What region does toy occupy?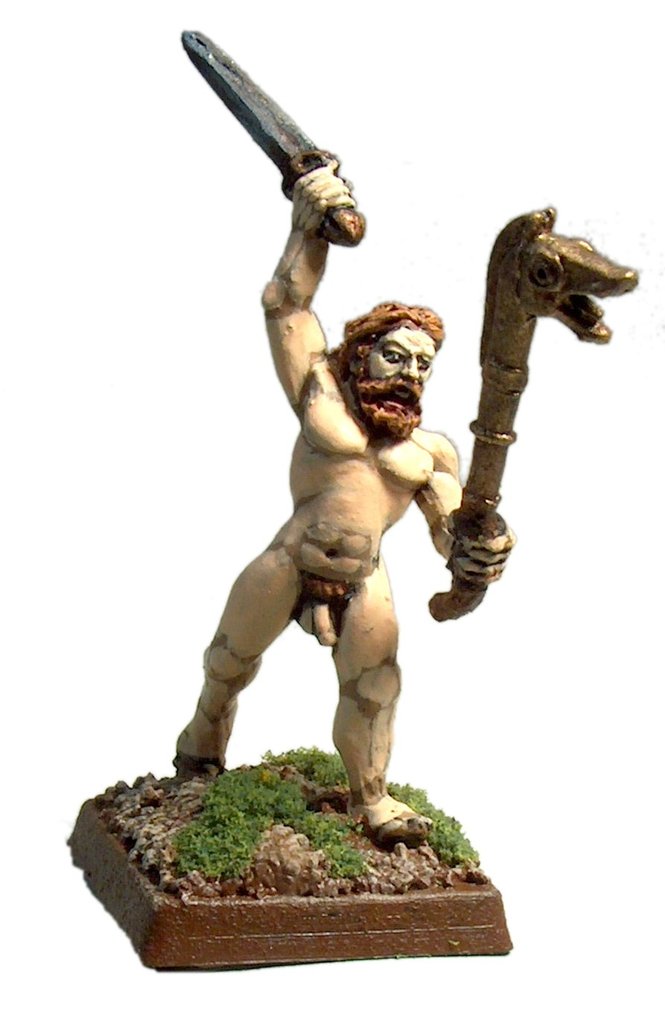
bbox(168, 25, 640, 854).
